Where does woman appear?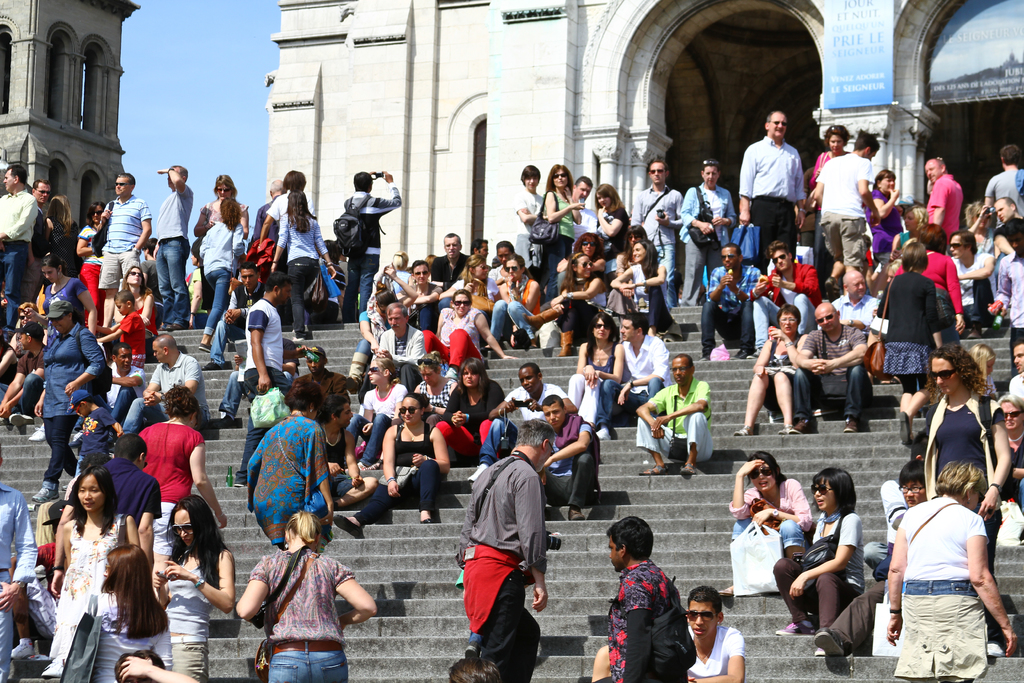
Appears at <box>348,357,410,468</box>.
